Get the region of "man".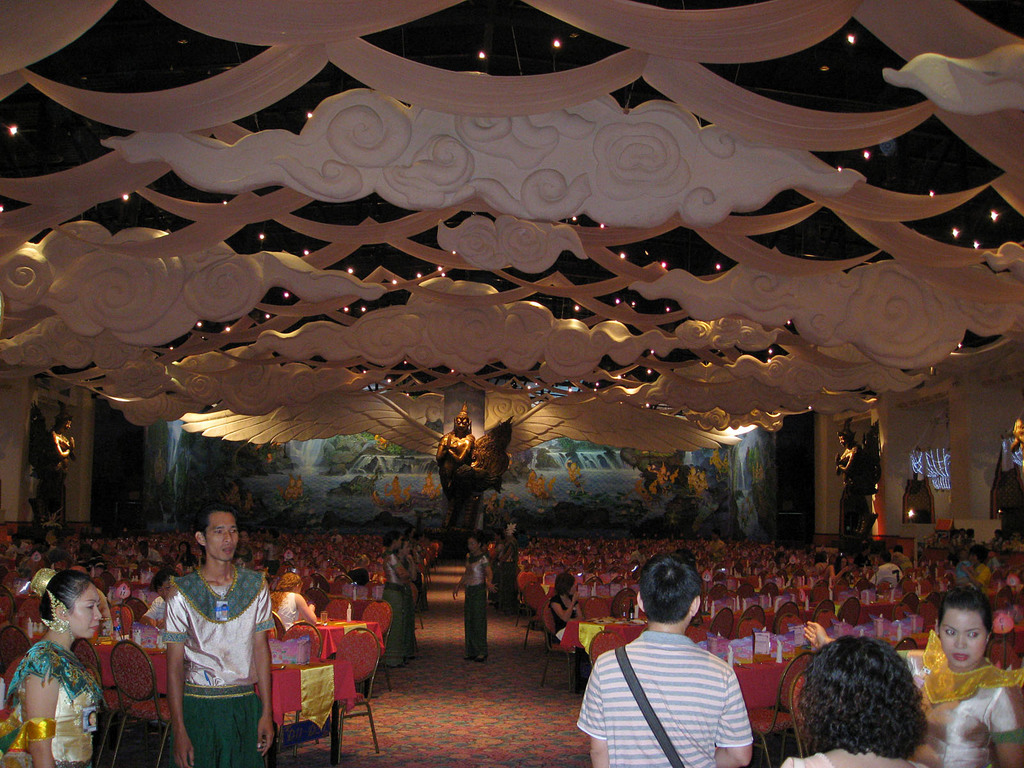
x1=954, y1=547, x2=987, y2=591.
